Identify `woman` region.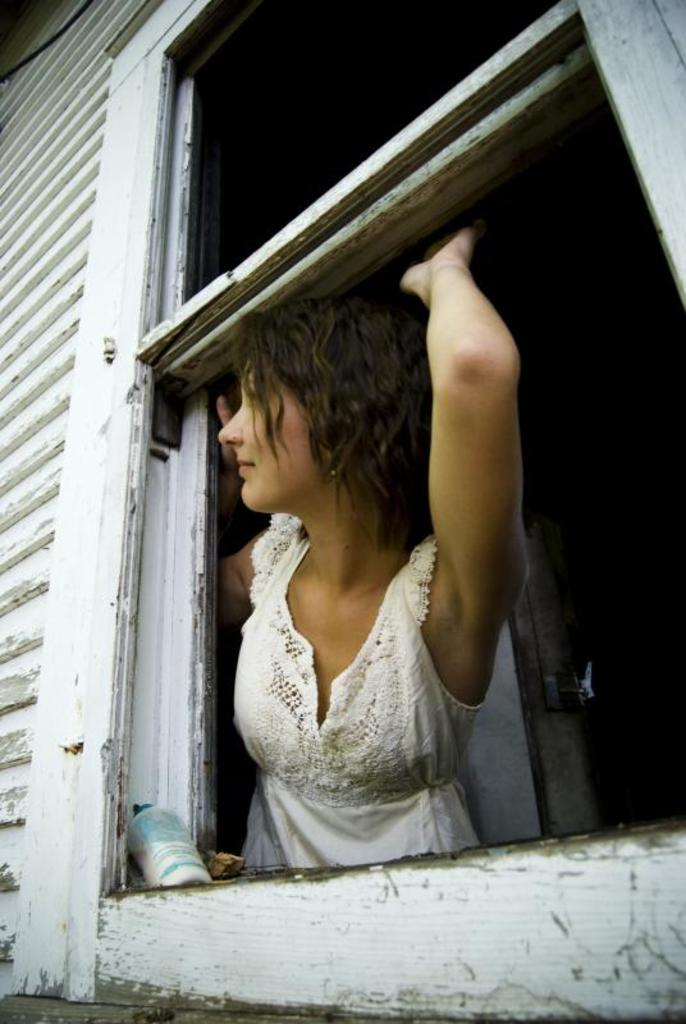
Region: Rect(183, 187, 571, 900).
